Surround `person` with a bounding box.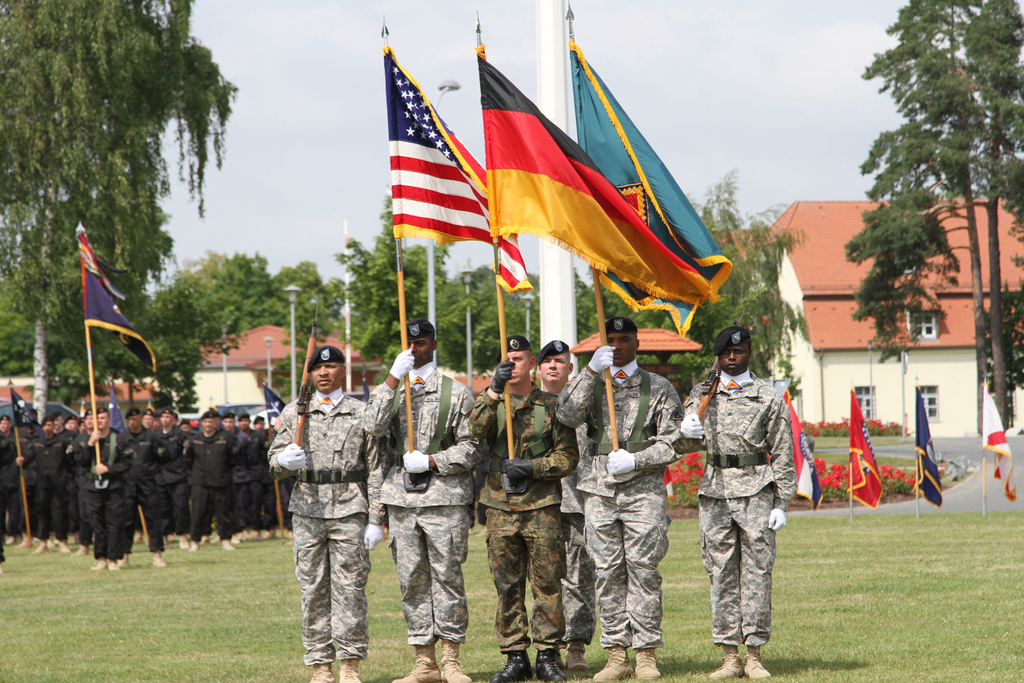
x1=463, y1=329, x2=586, y2=682.
